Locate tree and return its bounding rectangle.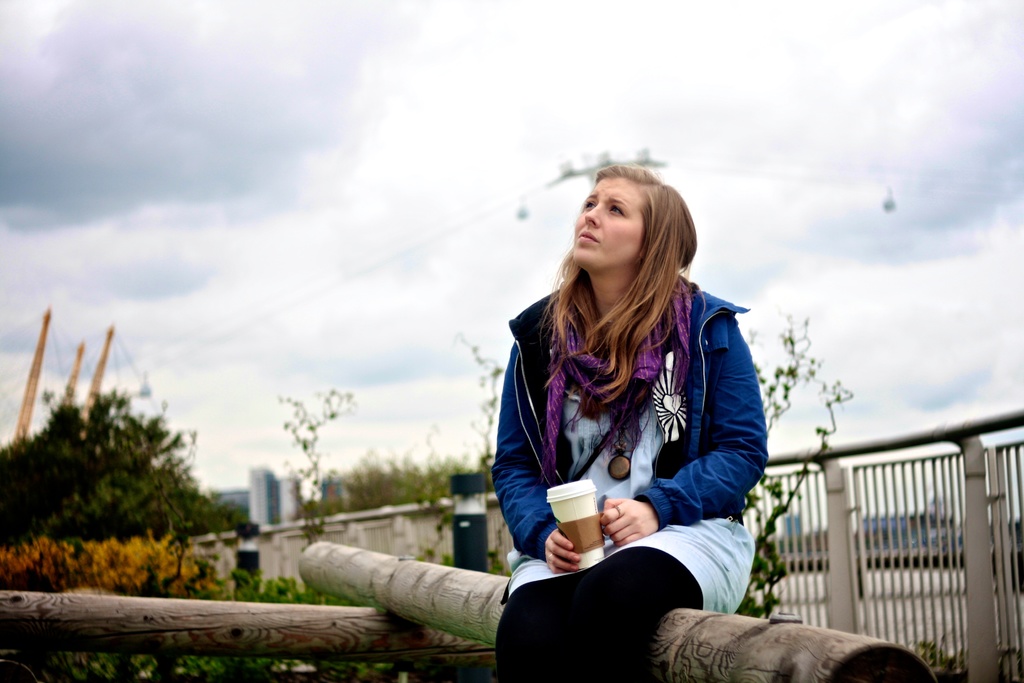
<region>269, 386, 349, 536</region>.
